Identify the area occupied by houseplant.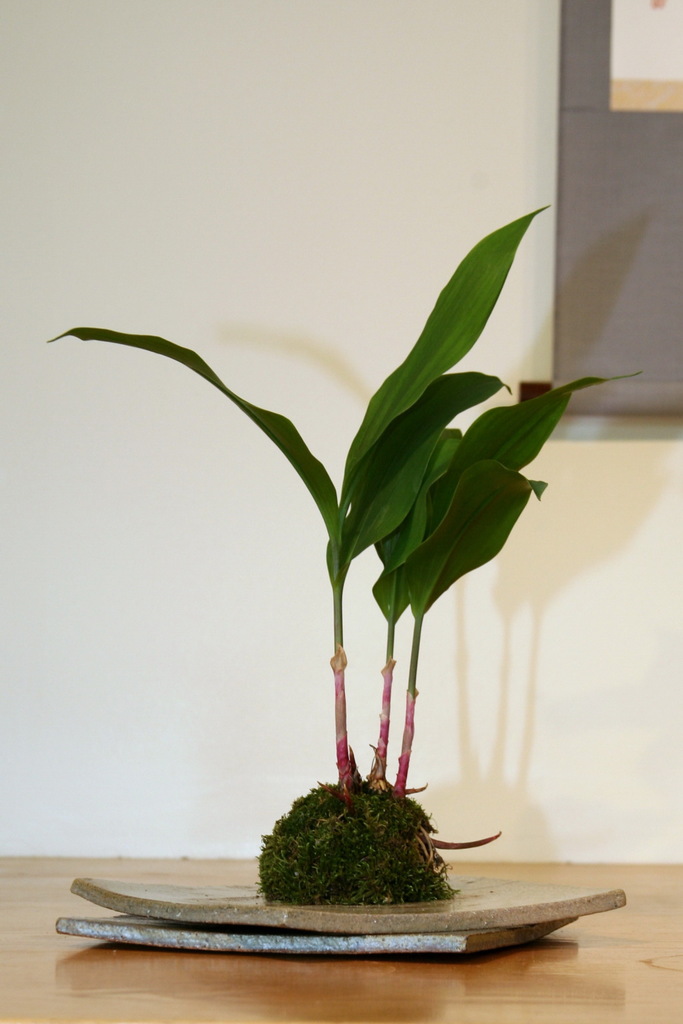
Area: region(4, 129, 647, 1023).
